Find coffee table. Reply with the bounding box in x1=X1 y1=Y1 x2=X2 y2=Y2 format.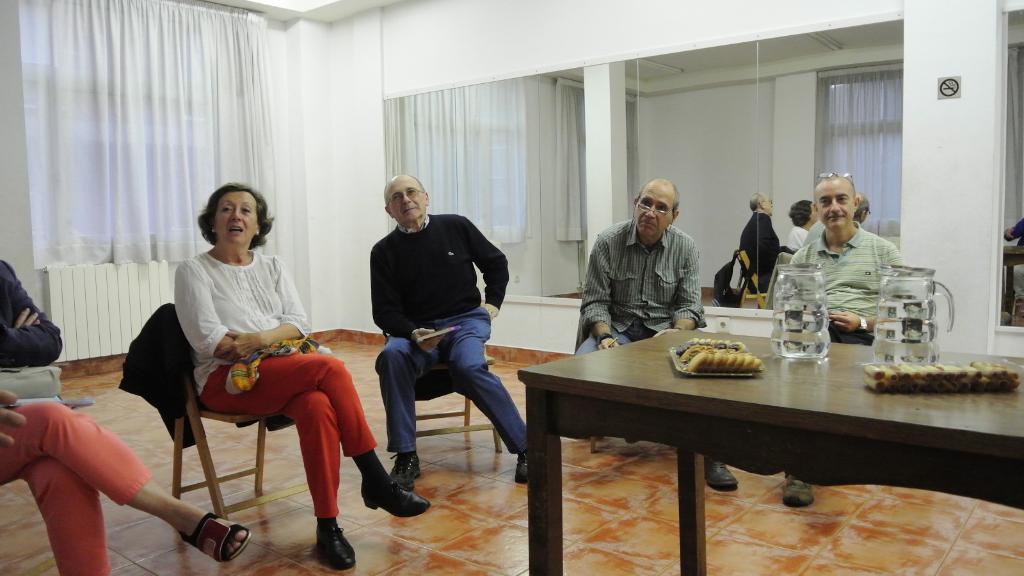
x1=516 y1=307 x2=993 y2=547.
